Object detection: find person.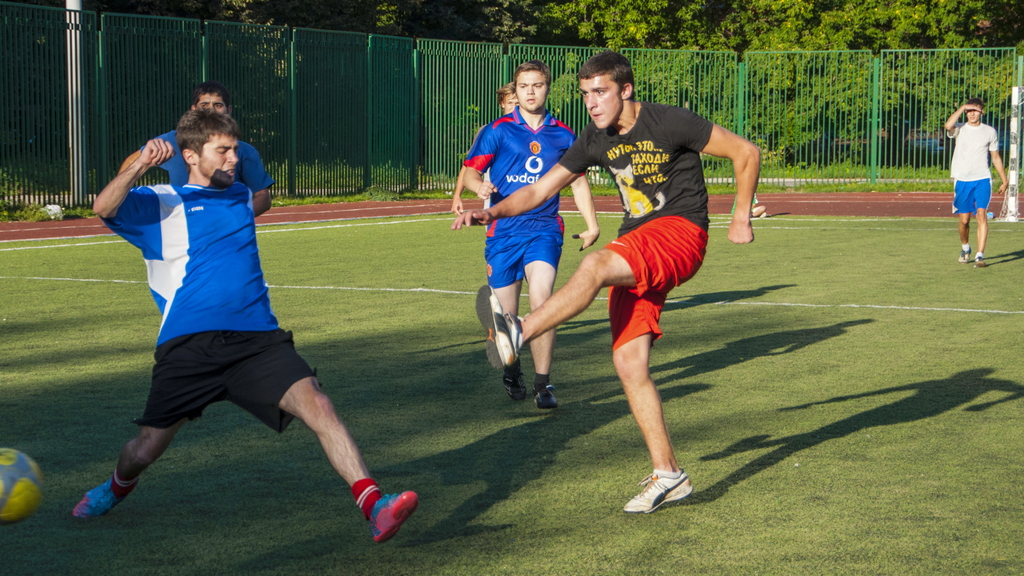
[453, 56, 600, 416].
